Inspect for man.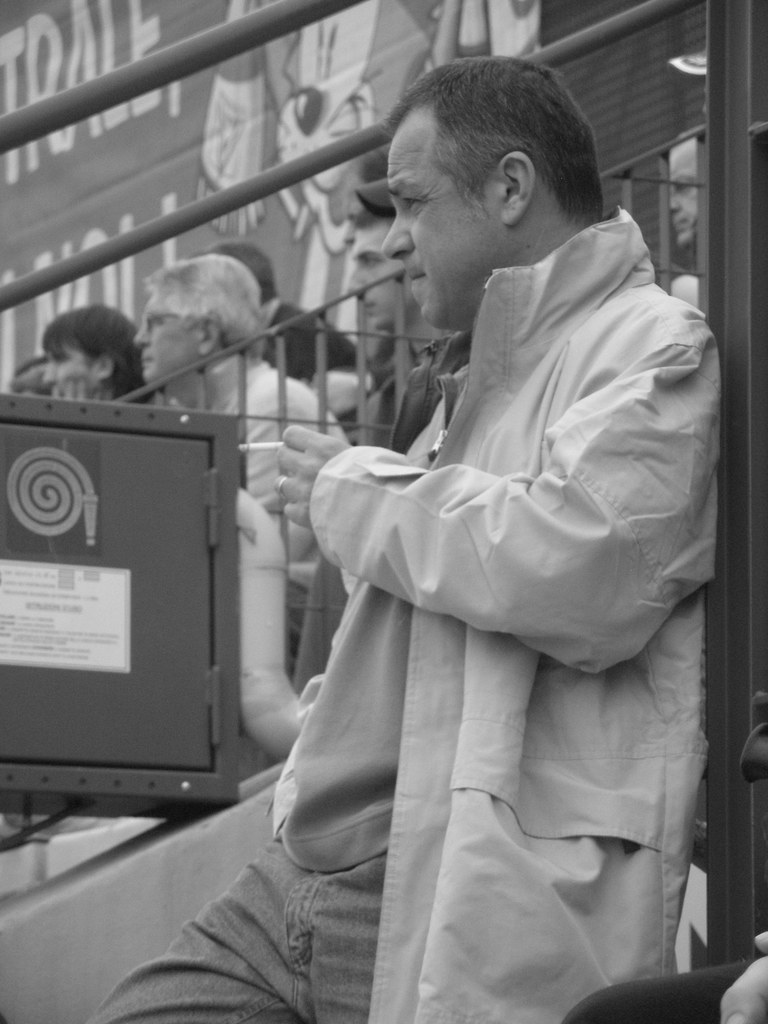
Inspection: detection(663, 137, 705, 318).
